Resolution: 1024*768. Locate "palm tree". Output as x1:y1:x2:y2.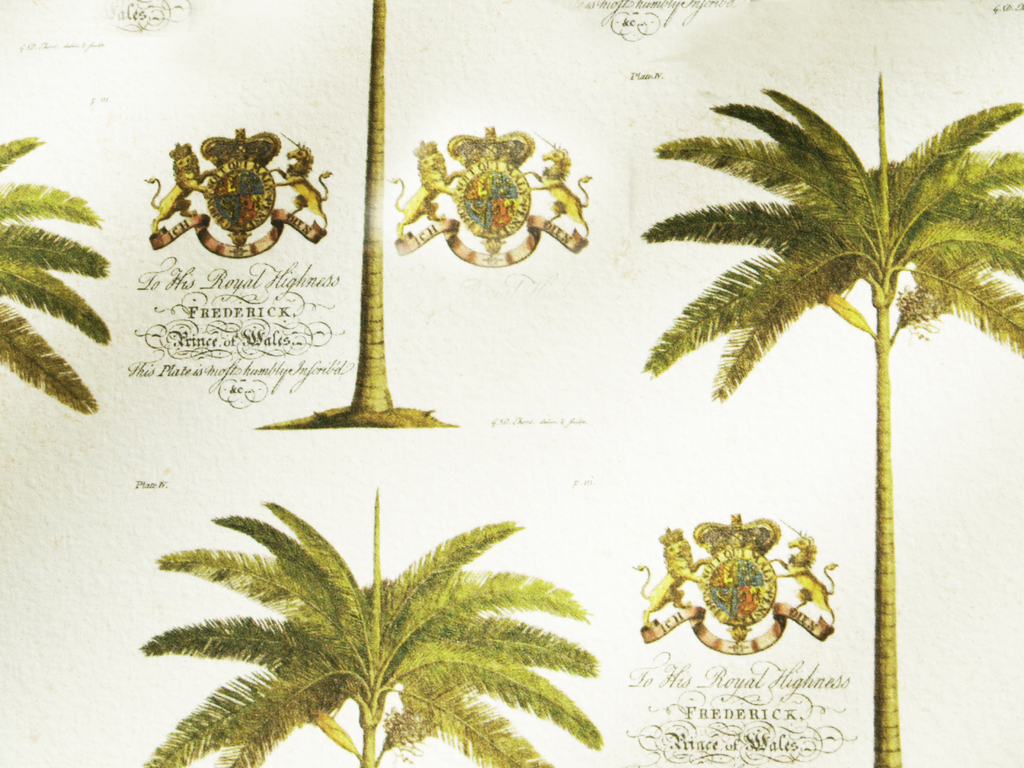
142:529:607:767.
